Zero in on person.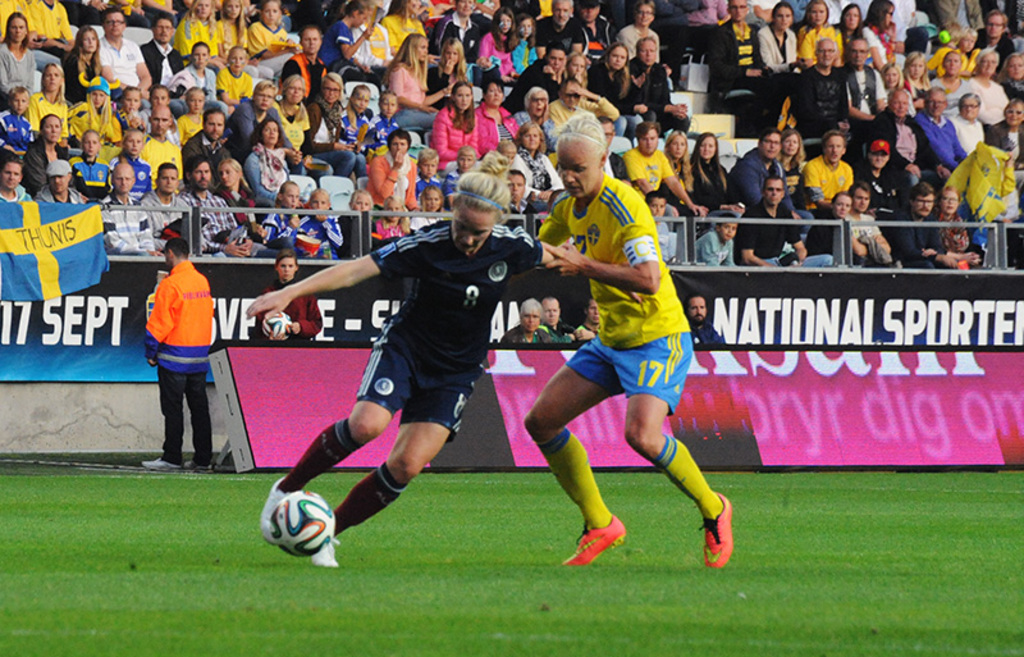
Zeroed in: [left=950, top=101, right=987, bottom=164].
